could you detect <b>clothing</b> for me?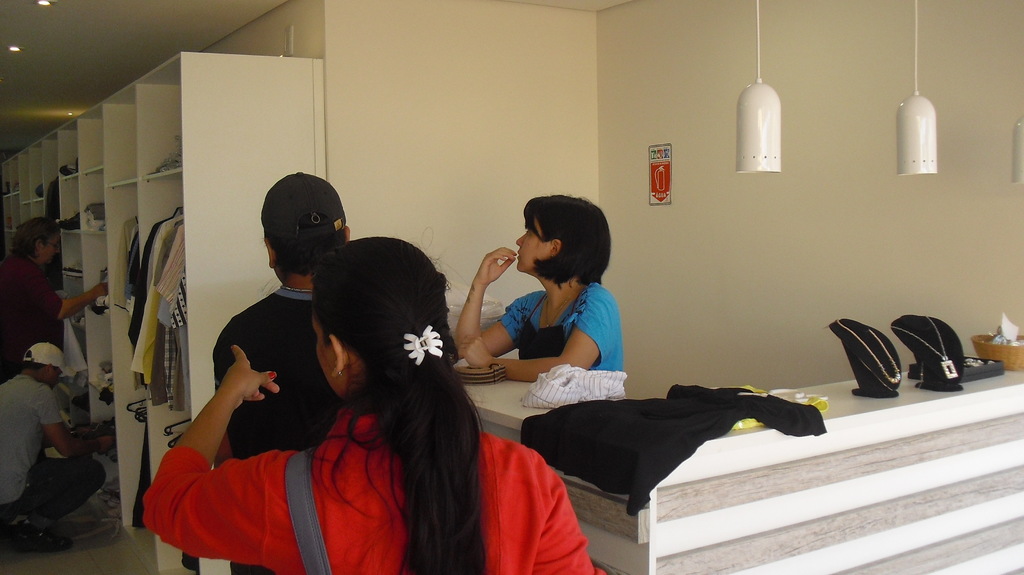
Detection result: box=[0, 374, 106, 524].
